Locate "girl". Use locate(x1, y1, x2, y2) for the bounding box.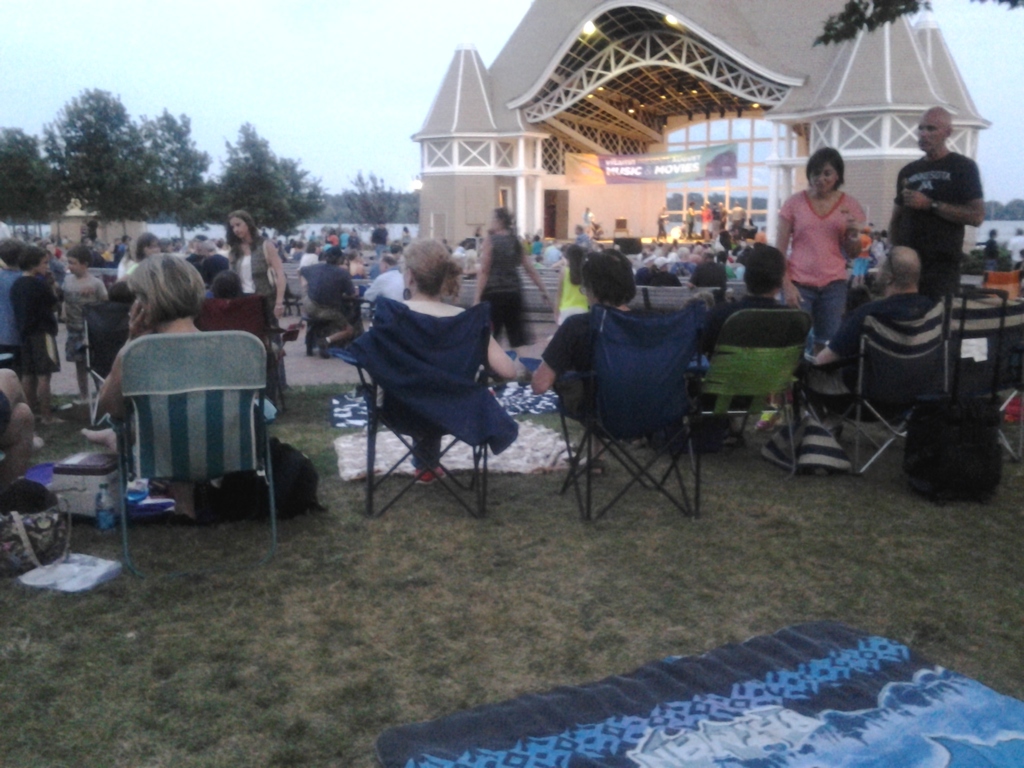
locate(92, 250, 204, 415).
